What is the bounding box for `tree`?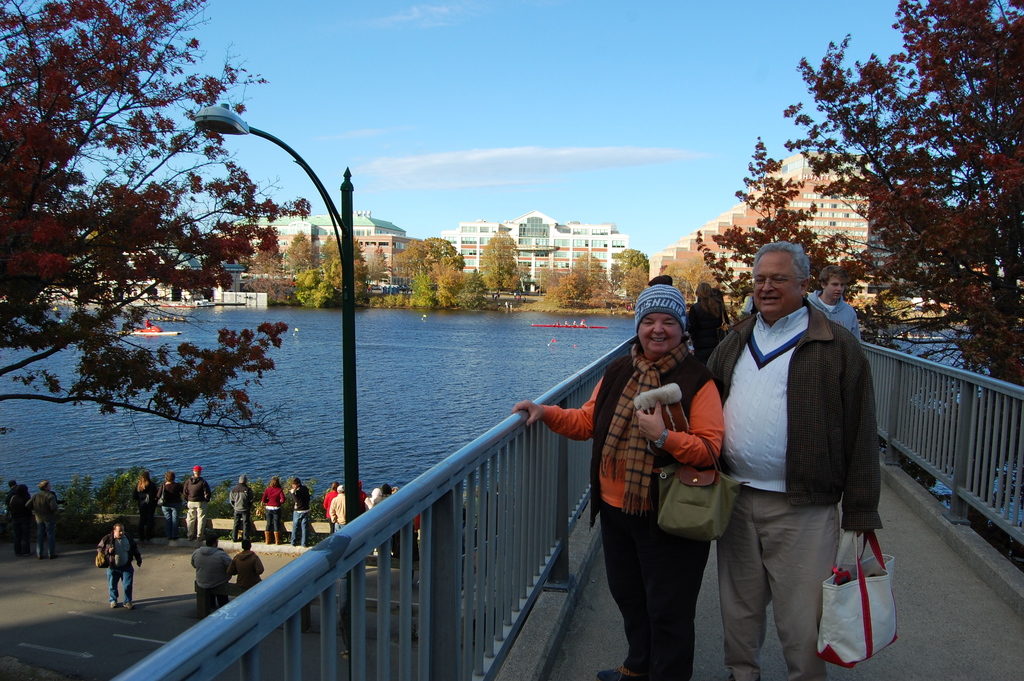
[570,250,614,304].
